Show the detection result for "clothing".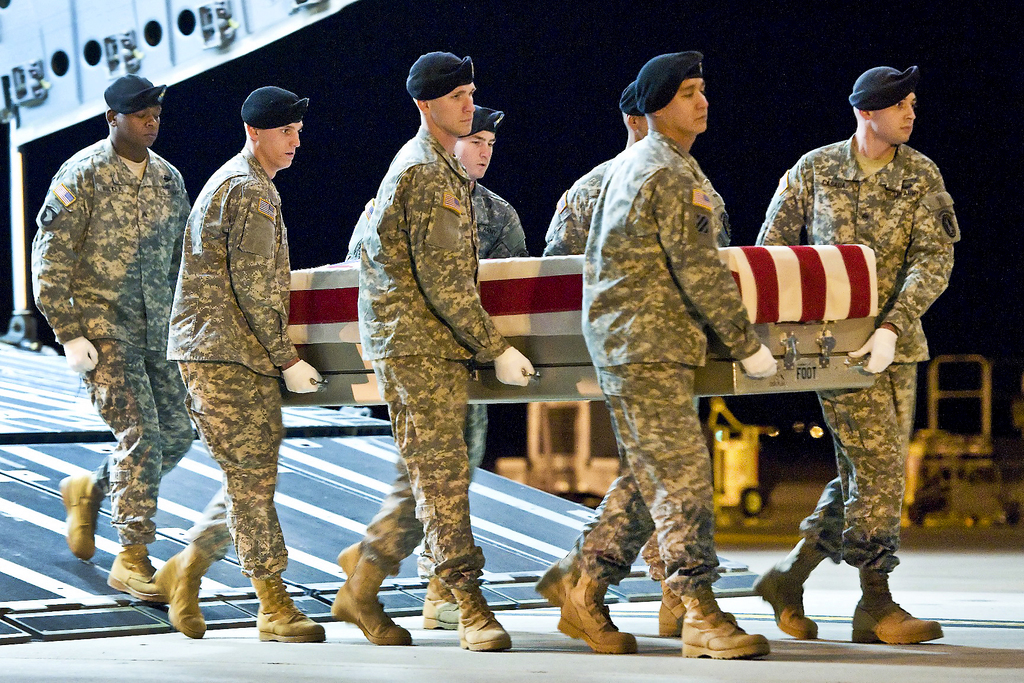
l=561, t=126, r=765, b=591.
